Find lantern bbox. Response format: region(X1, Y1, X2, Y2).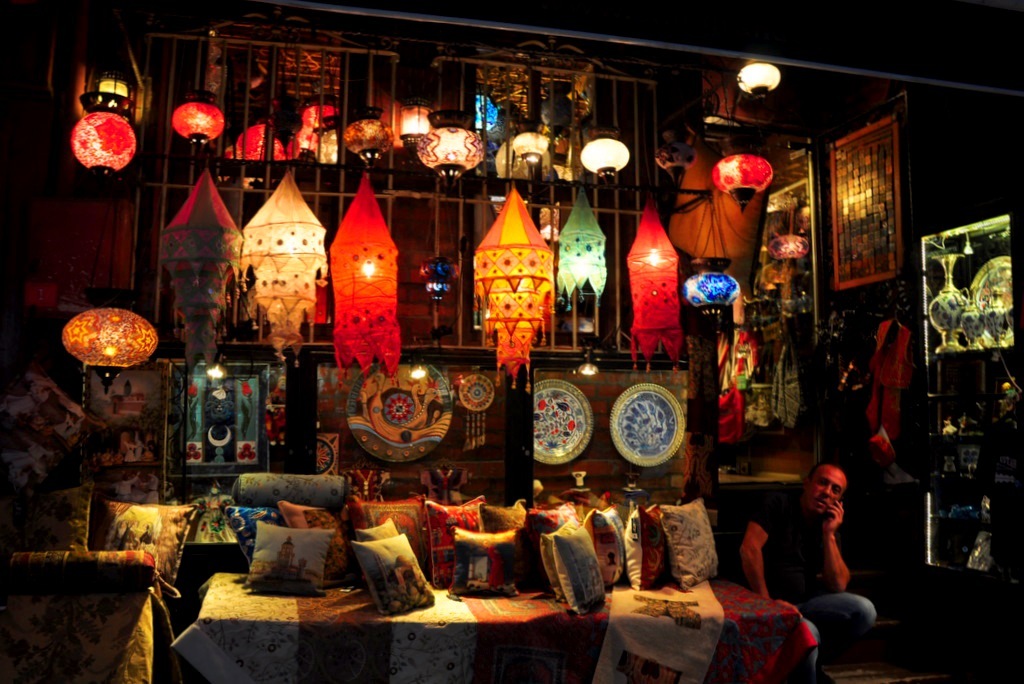
region(767, 238, 807, 256).
